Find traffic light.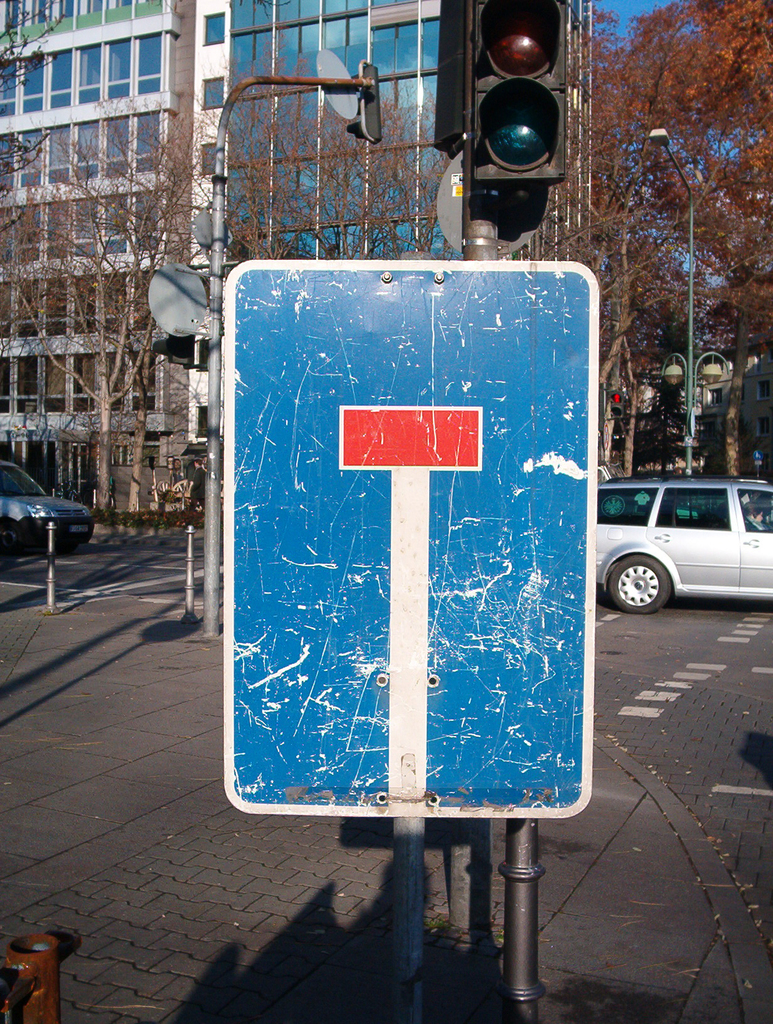
<box>606,391,627,419</box>.
